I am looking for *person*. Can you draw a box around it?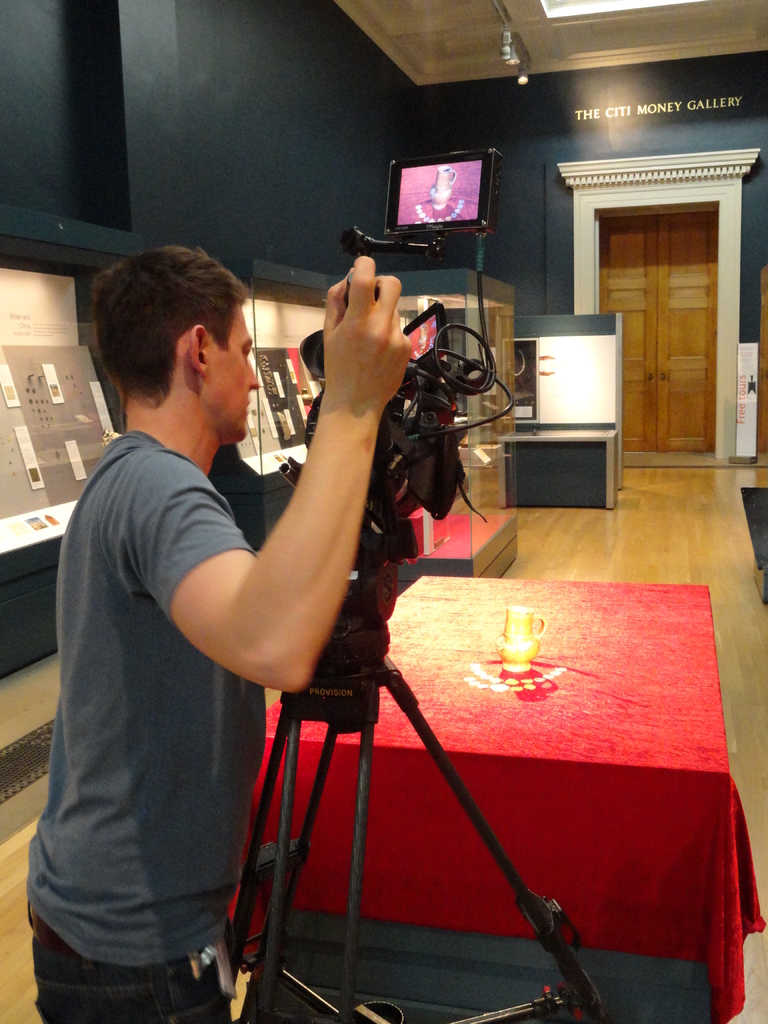
Sure, the bounding box is 27,242,415,1023.
